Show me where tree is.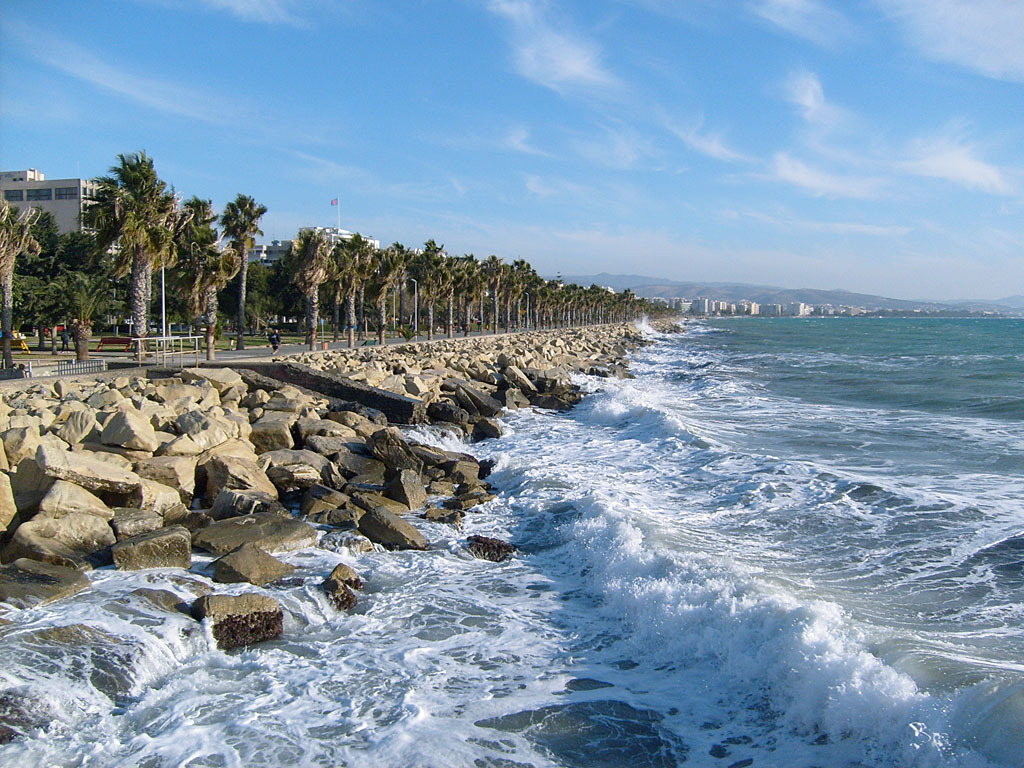
tree is at 280:213:335:345.
